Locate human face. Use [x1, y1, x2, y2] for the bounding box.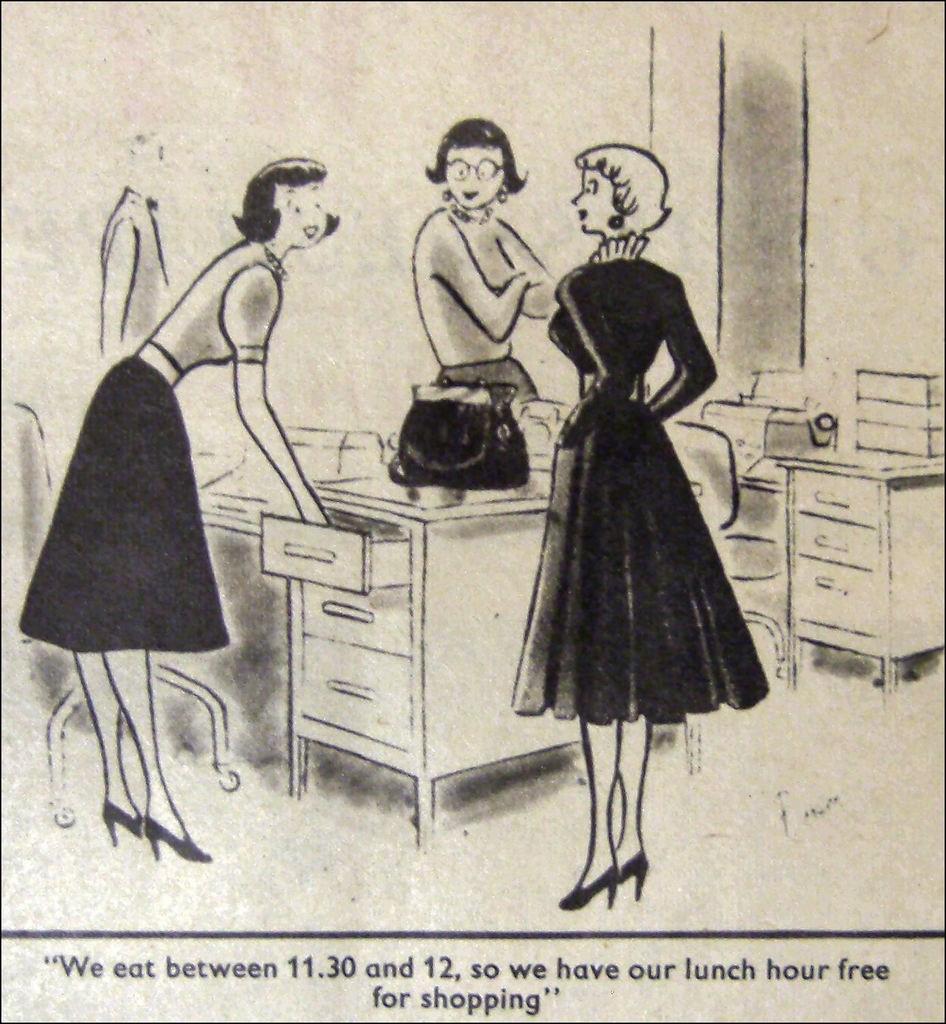
[574, 170, 616, 228].
